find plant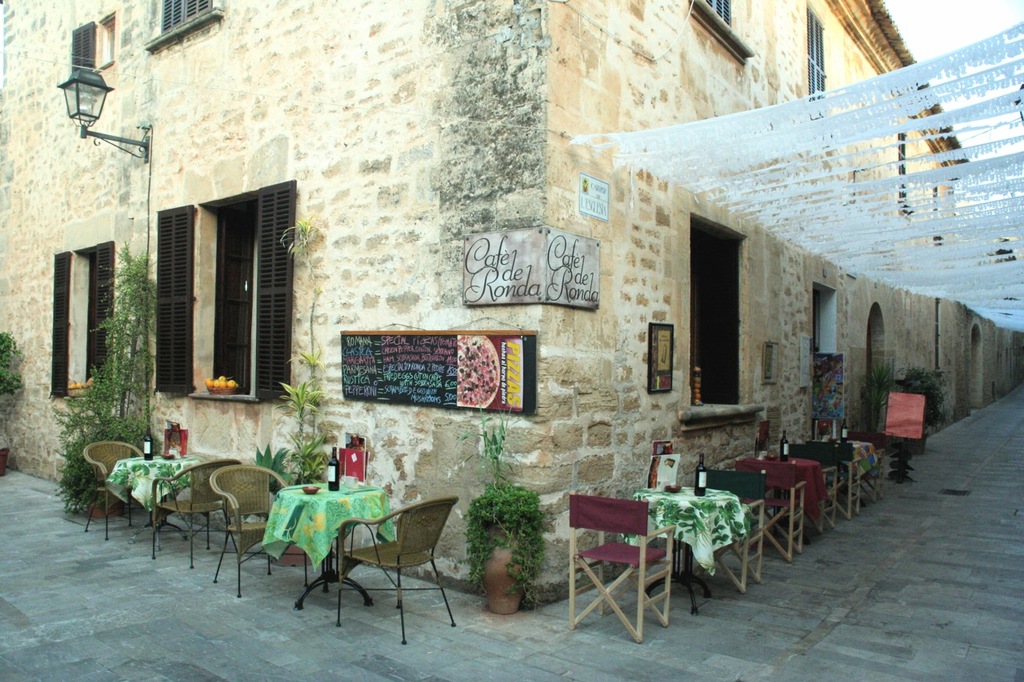
898/365/943/425
